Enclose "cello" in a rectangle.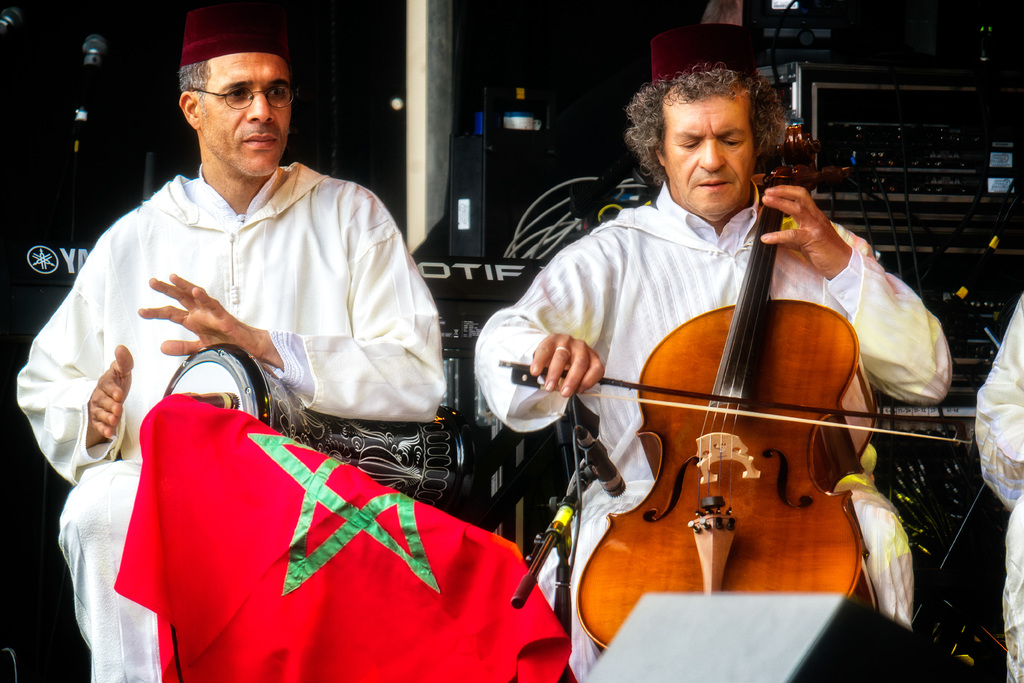
rect(495, 110, 973, 654).
